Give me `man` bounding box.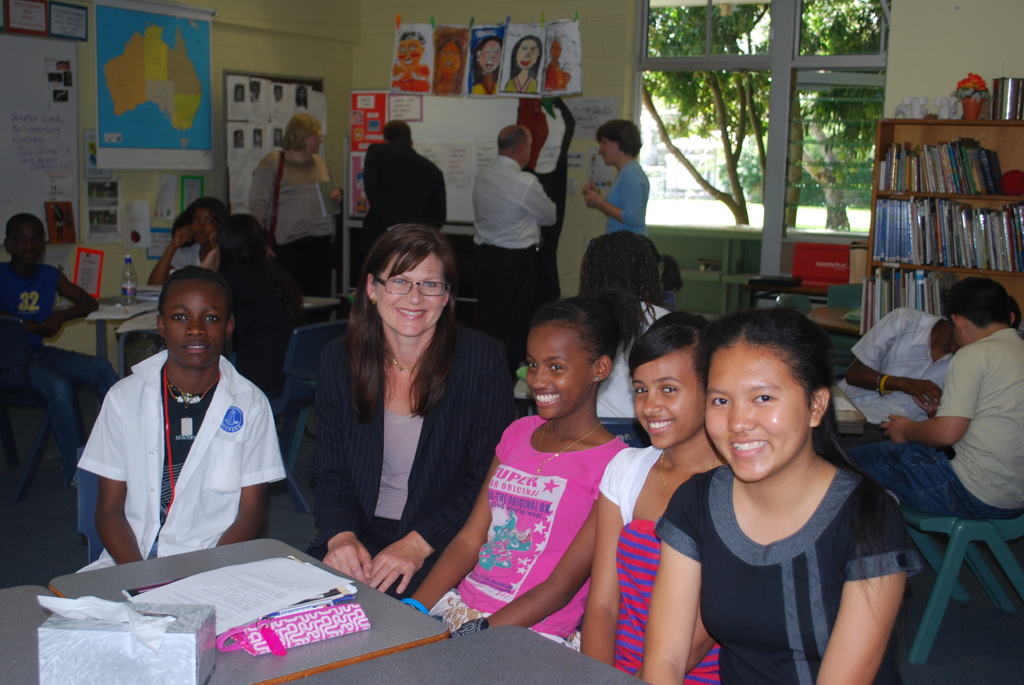
l=349, t=119, r=456, b=284.
